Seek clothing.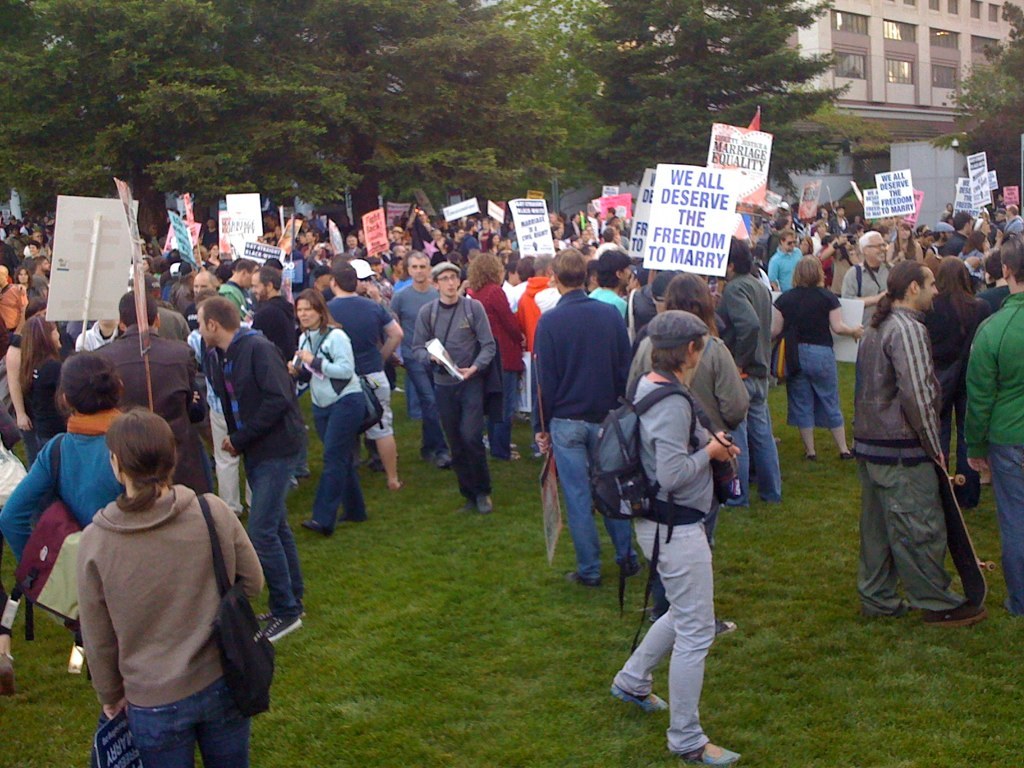
x1=4 y1=347 x2=69 y2=441.
